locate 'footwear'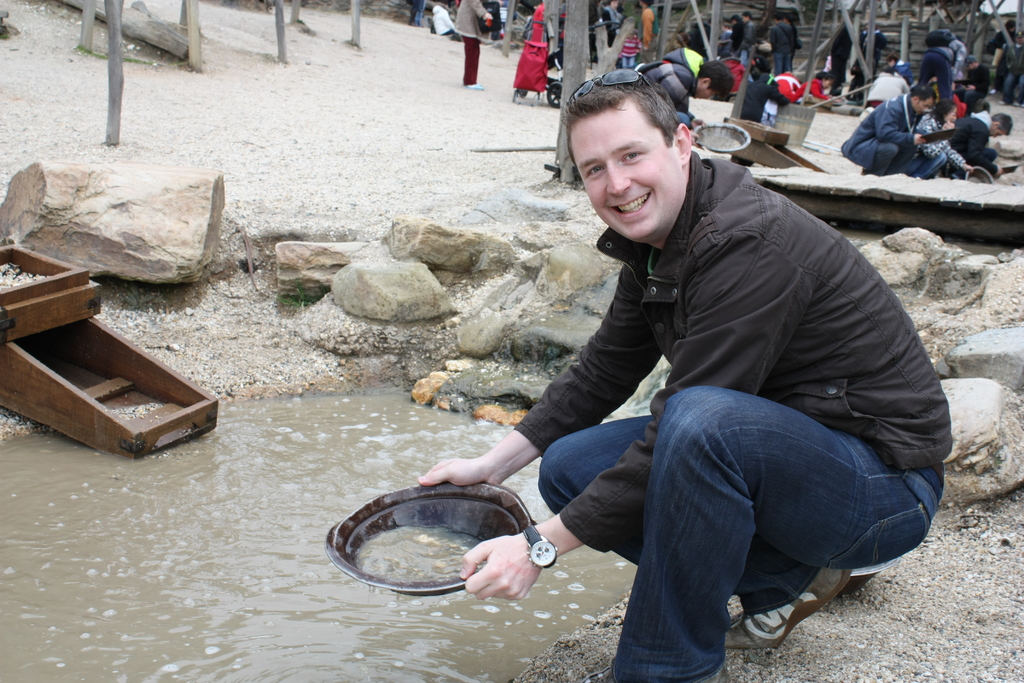
468, 83, 484, 90
